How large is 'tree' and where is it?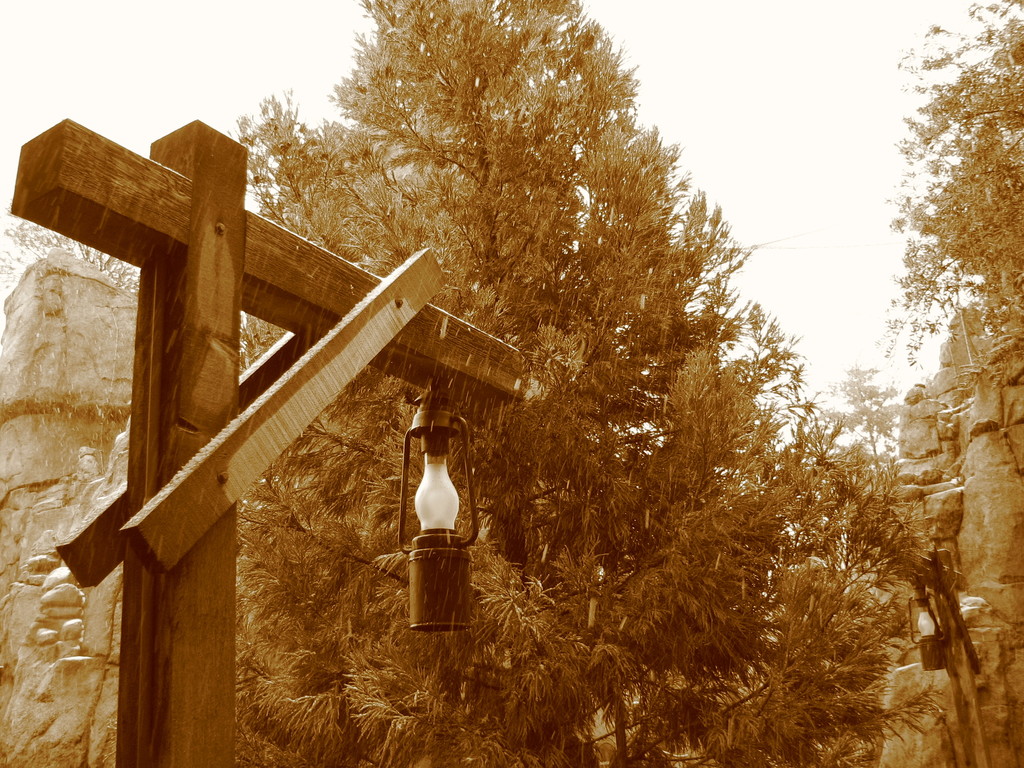
Bounding box: {"x1": 821, "y1": 367, "x2": 922, "y2": 485}.
